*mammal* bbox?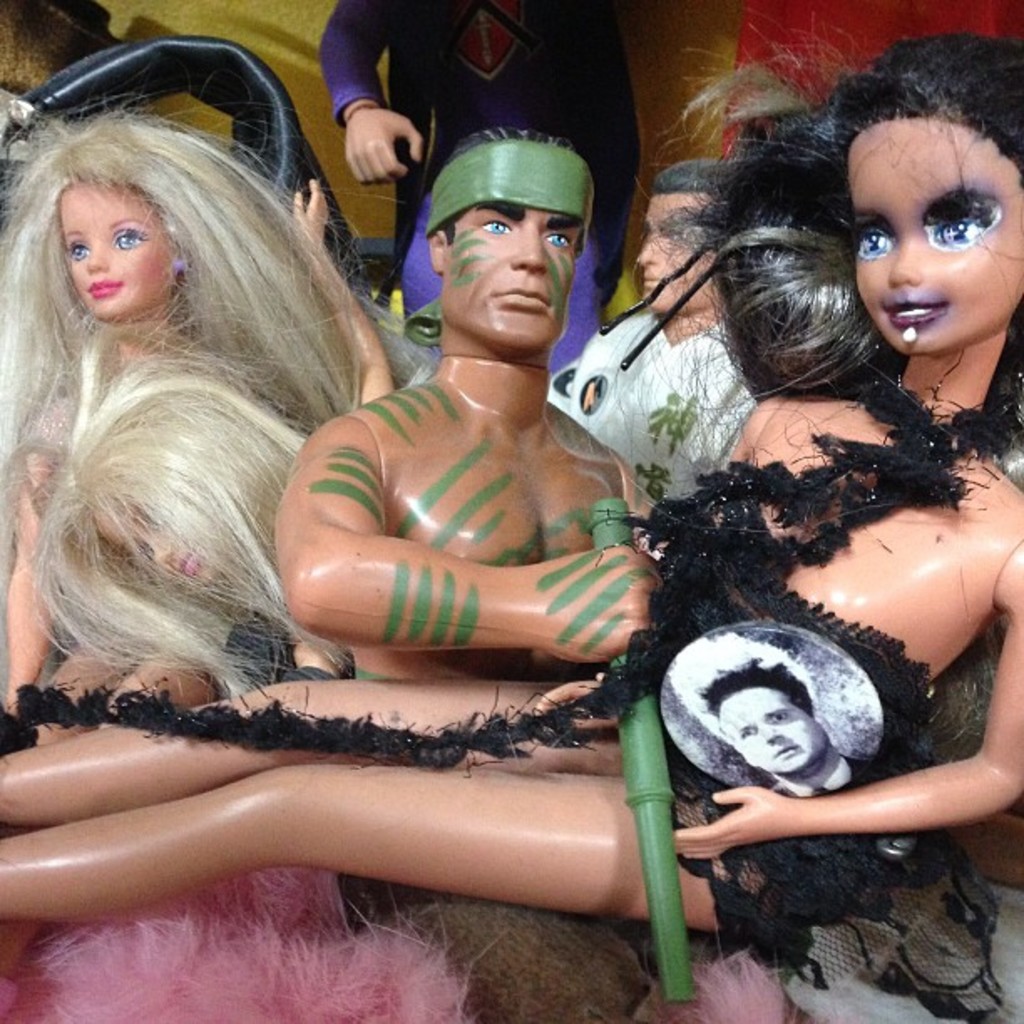
561,157,766,505
